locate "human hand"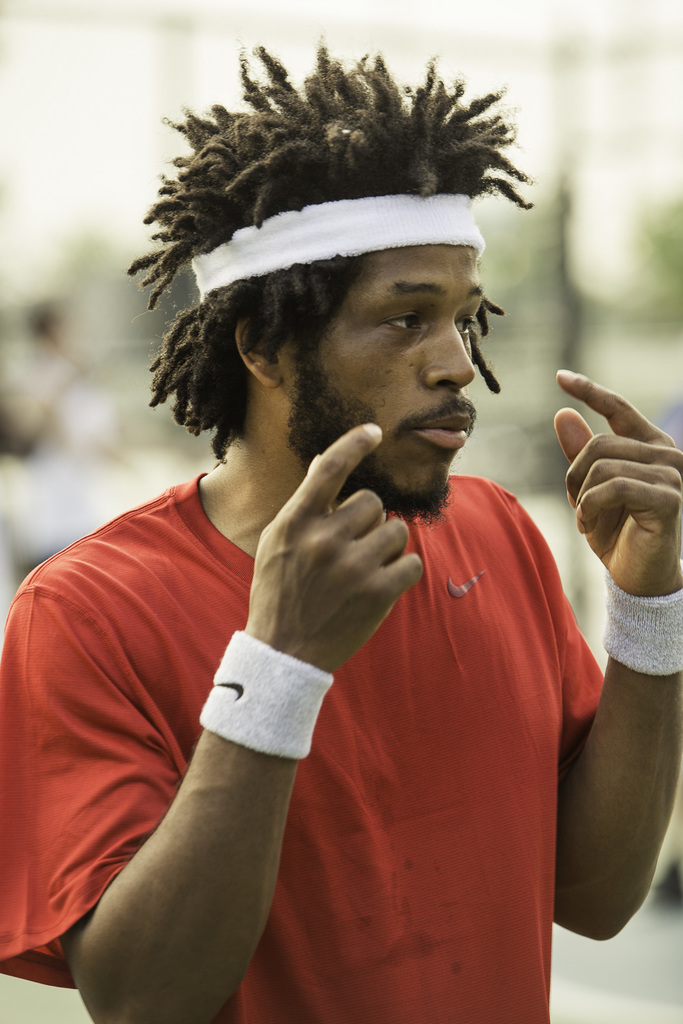
box=[251, 419, 428, 666]
